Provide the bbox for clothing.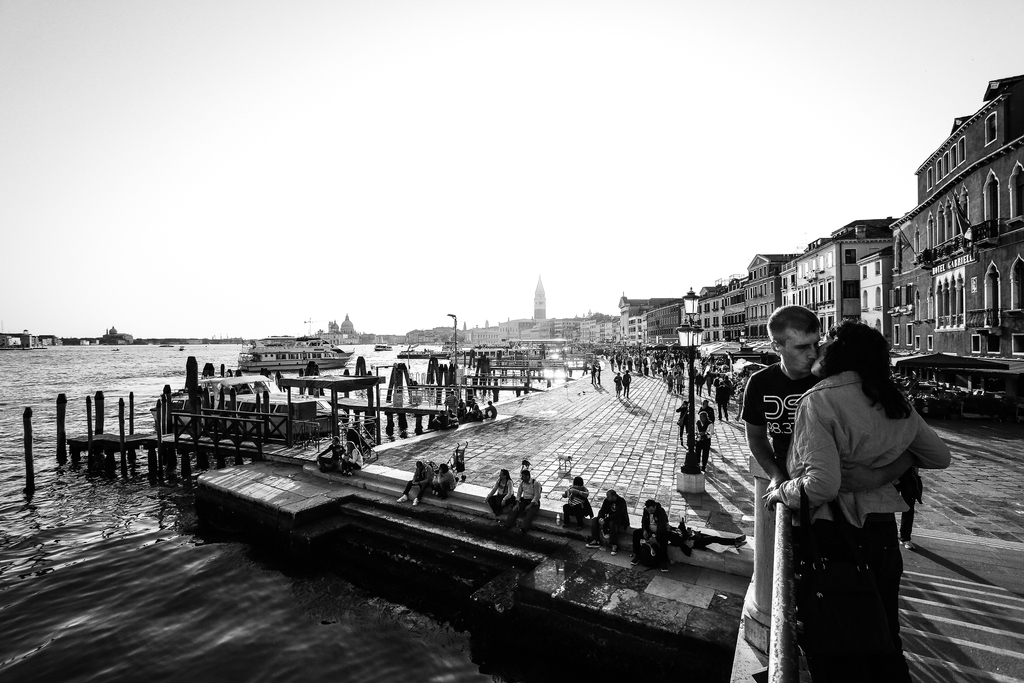
(left=744, top=366, right=822, bottom=473).
